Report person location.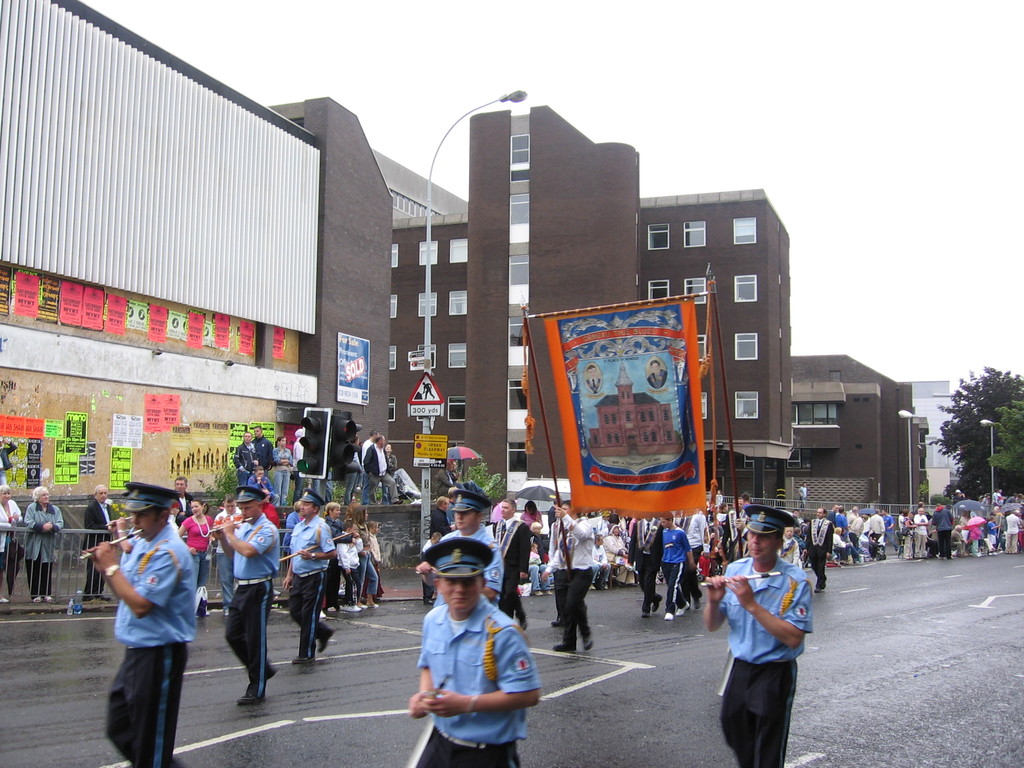
Report: rect(339, 517, 358, 611).
